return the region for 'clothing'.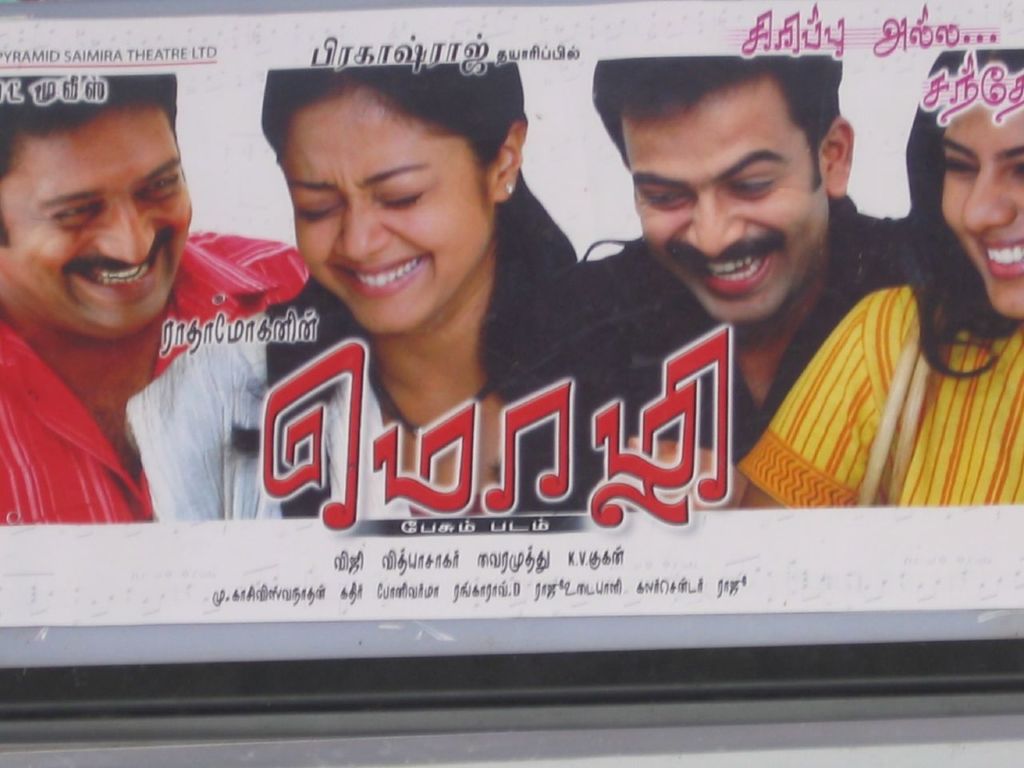
box=[738, 284, 1023, 506].
